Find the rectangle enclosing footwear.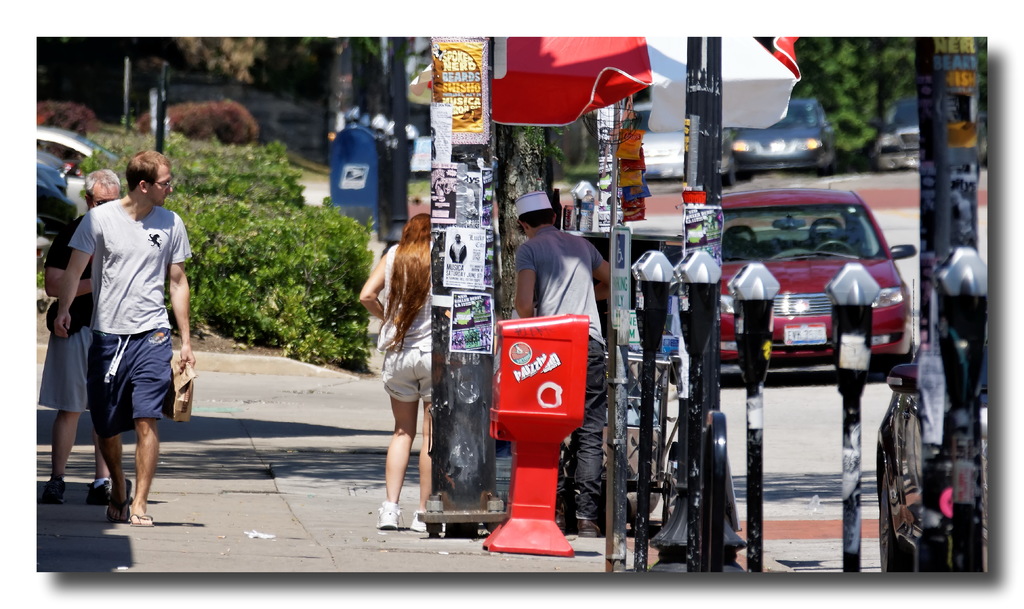
576:518:598:537.
